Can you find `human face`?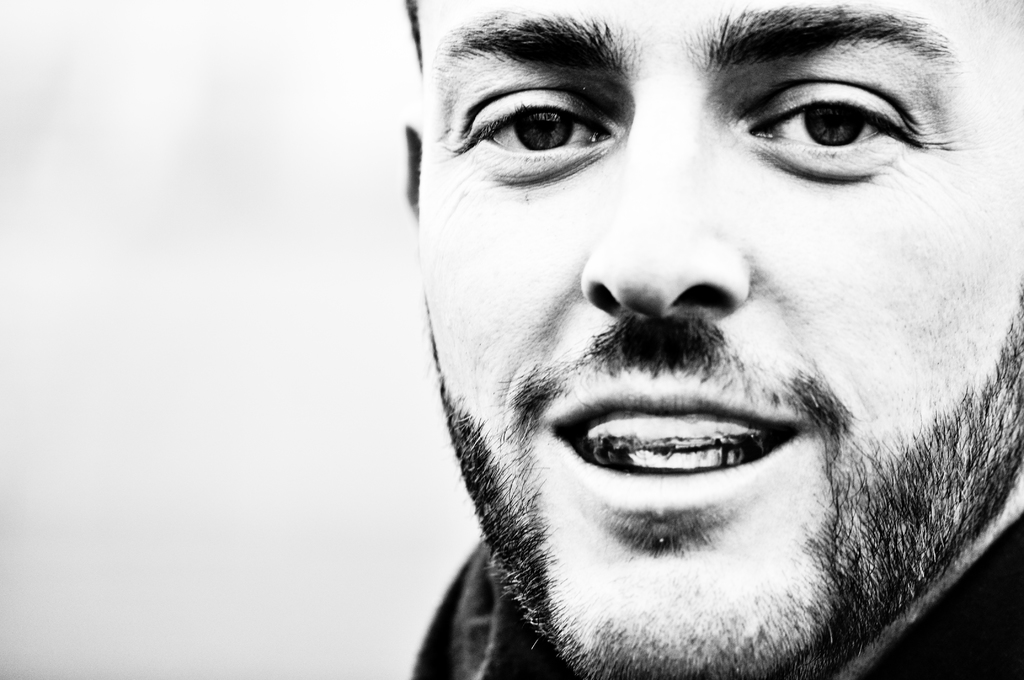
Yes, bounding box: BBox(413, 0, 1023, 679).
